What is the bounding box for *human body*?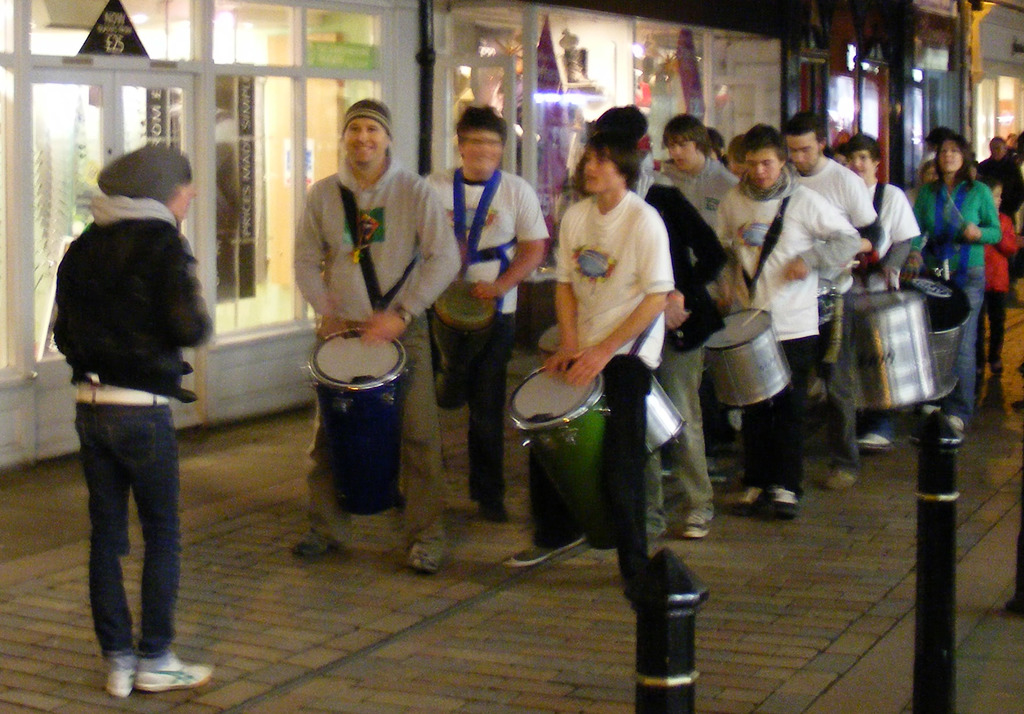
l=287, t=136, r=447, b=586.
